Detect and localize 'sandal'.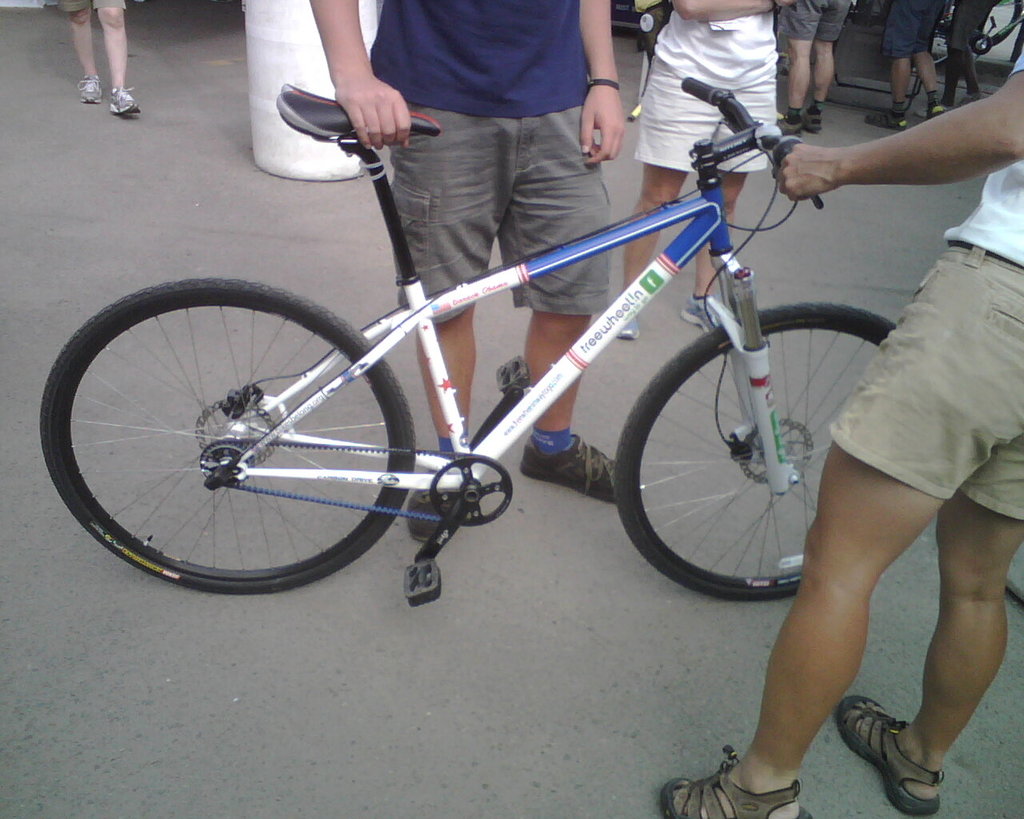
Localized at 838/696/946/816.
